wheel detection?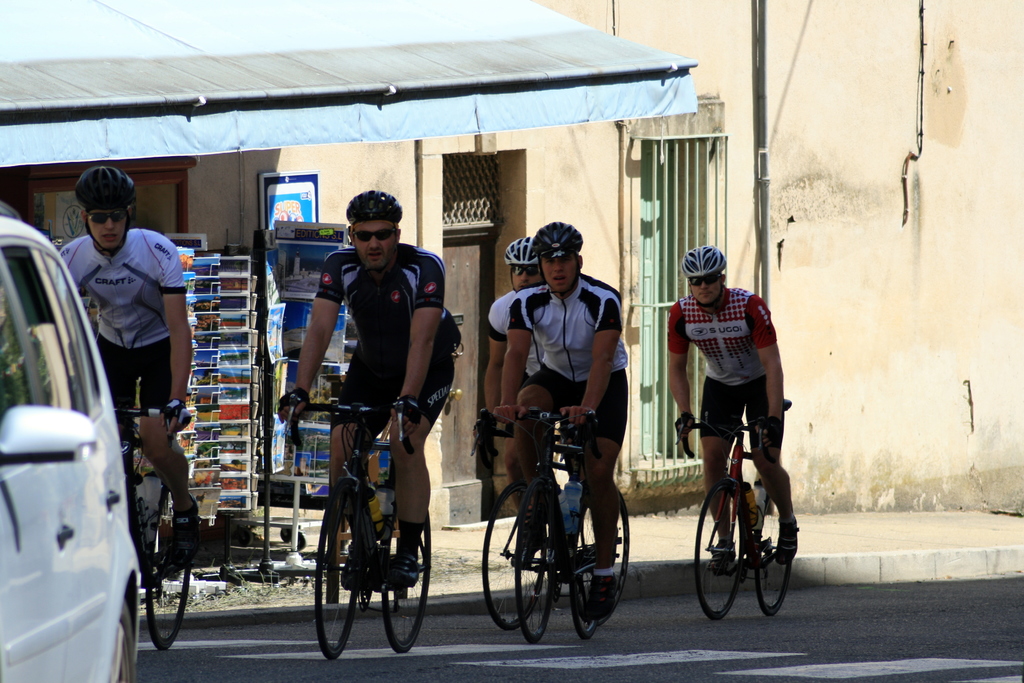
<region>514, 484, 560, 642</region>
